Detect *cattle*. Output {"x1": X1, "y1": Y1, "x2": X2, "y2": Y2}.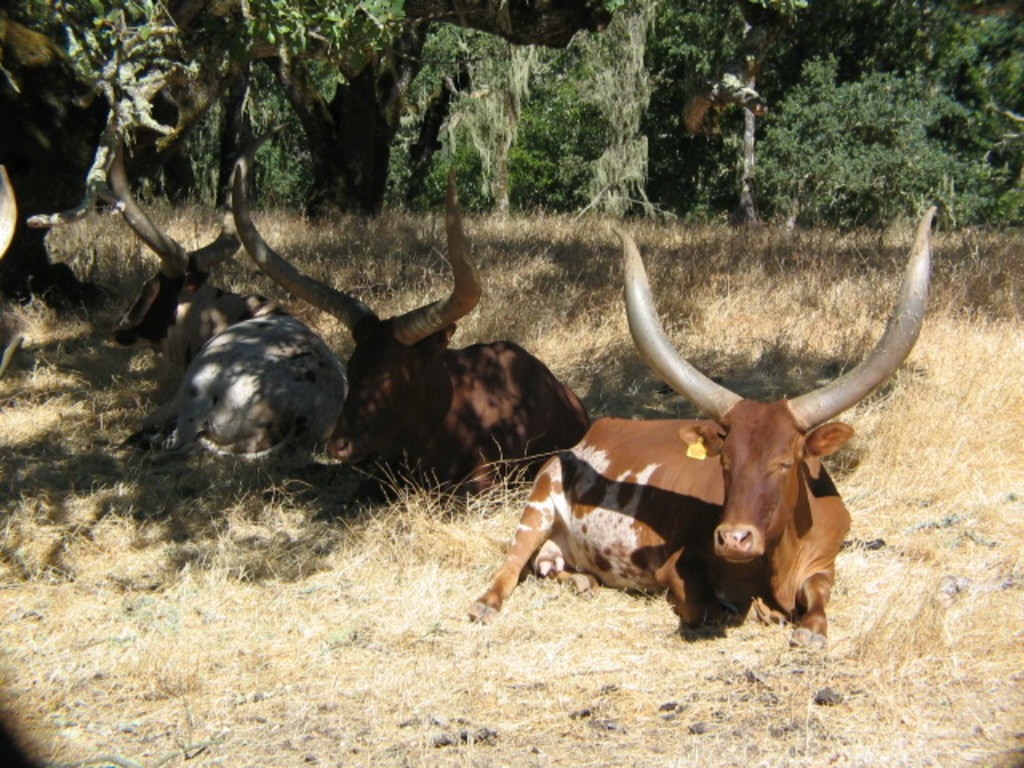
{"x1": 466, "y1": 213, "x2": 942, "y2": 651}.
